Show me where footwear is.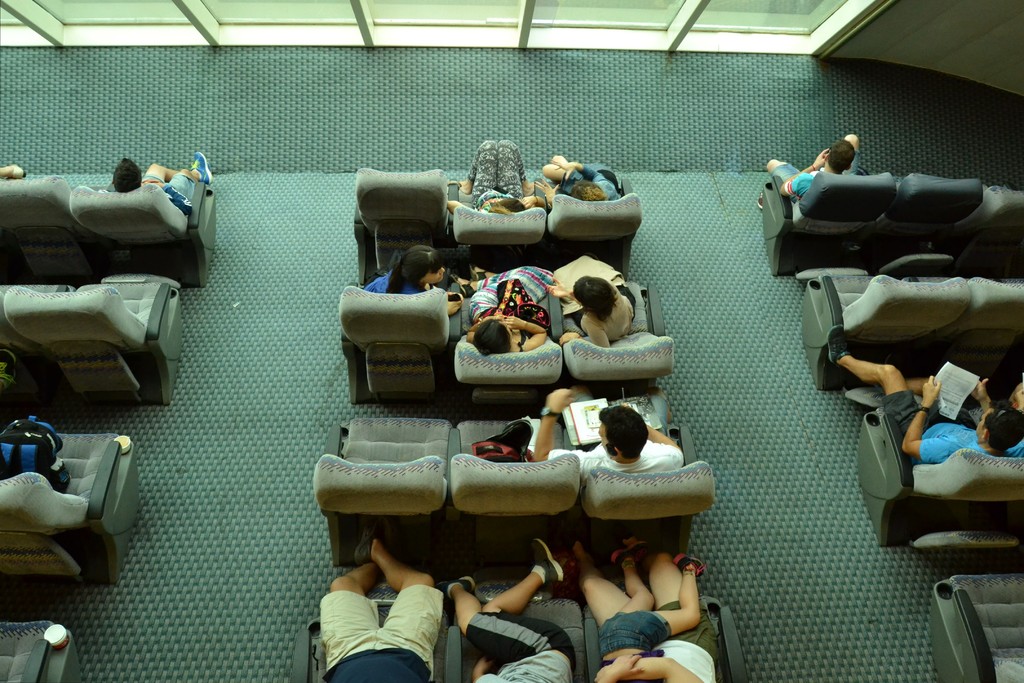
footwear is at select_region(833, 331, 855, 372).
